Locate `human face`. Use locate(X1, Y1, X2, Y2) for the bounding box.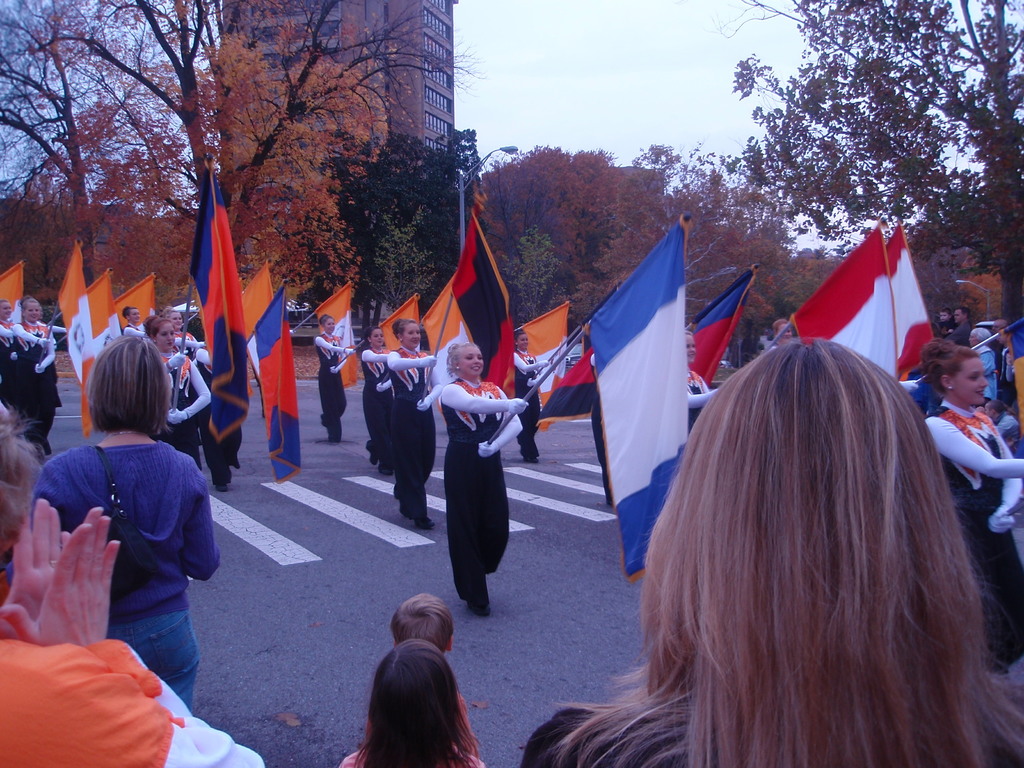
locate(405, 323, 422, 348).
